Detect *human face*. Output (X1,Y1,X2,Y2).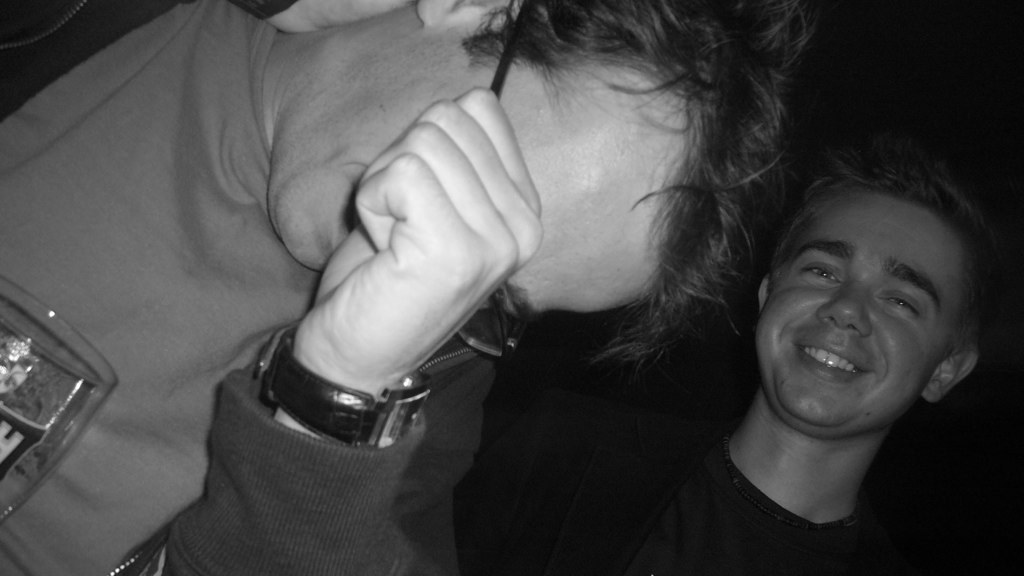
(267,36,688,311).
